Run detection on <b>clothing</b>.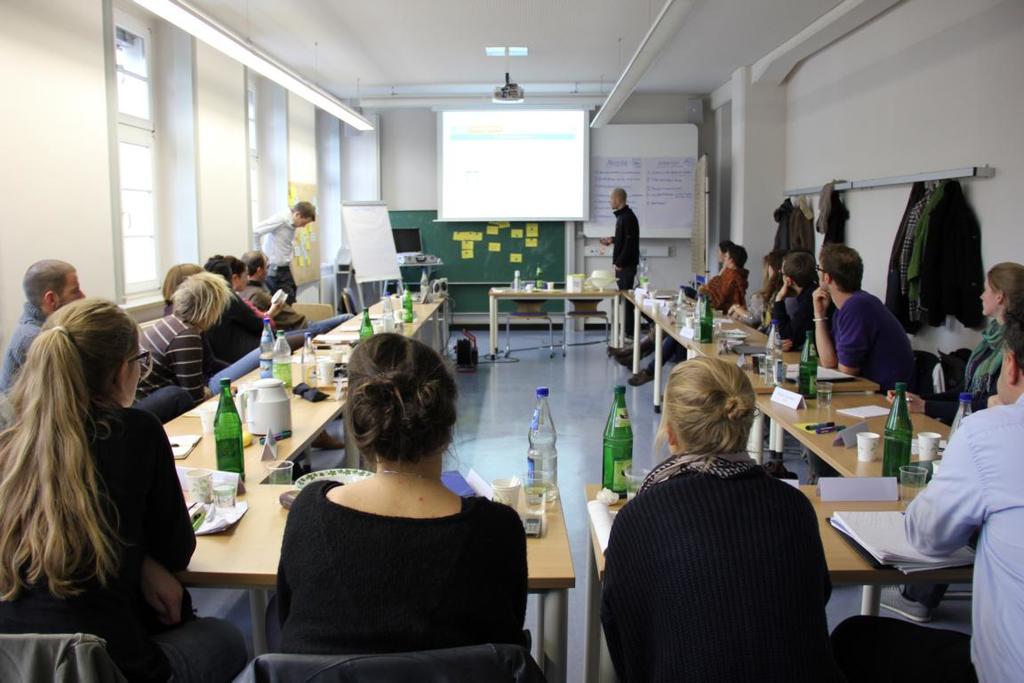
Result: {"x1": 239, "y1": 273, "x2": 355, "y2": 338}.
